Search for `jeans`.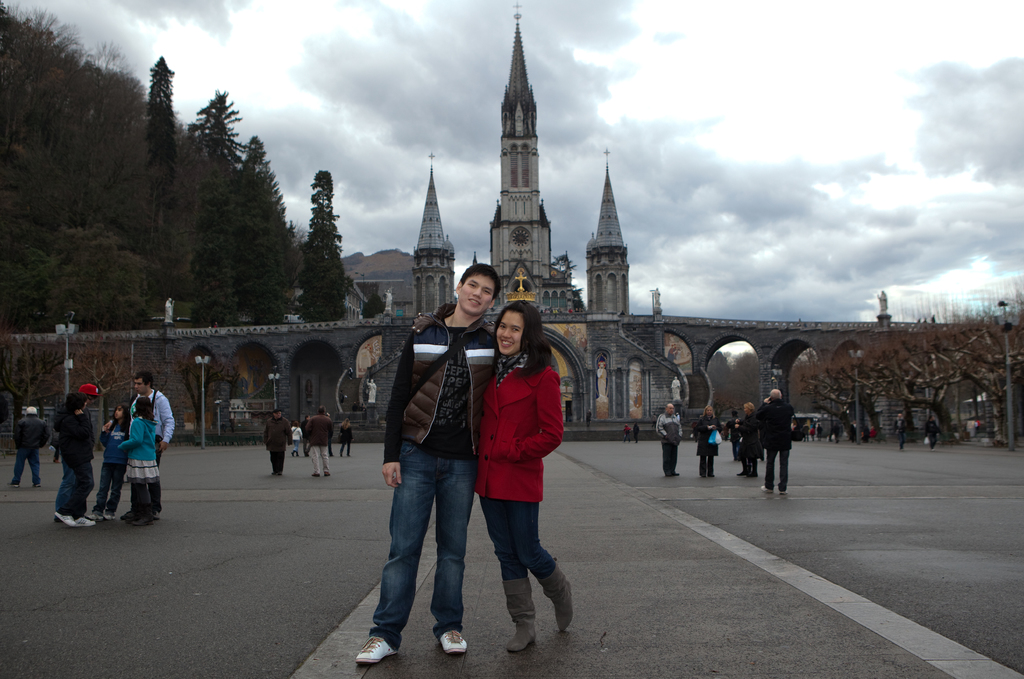
Found at box=[383, 445, 474, 657].
